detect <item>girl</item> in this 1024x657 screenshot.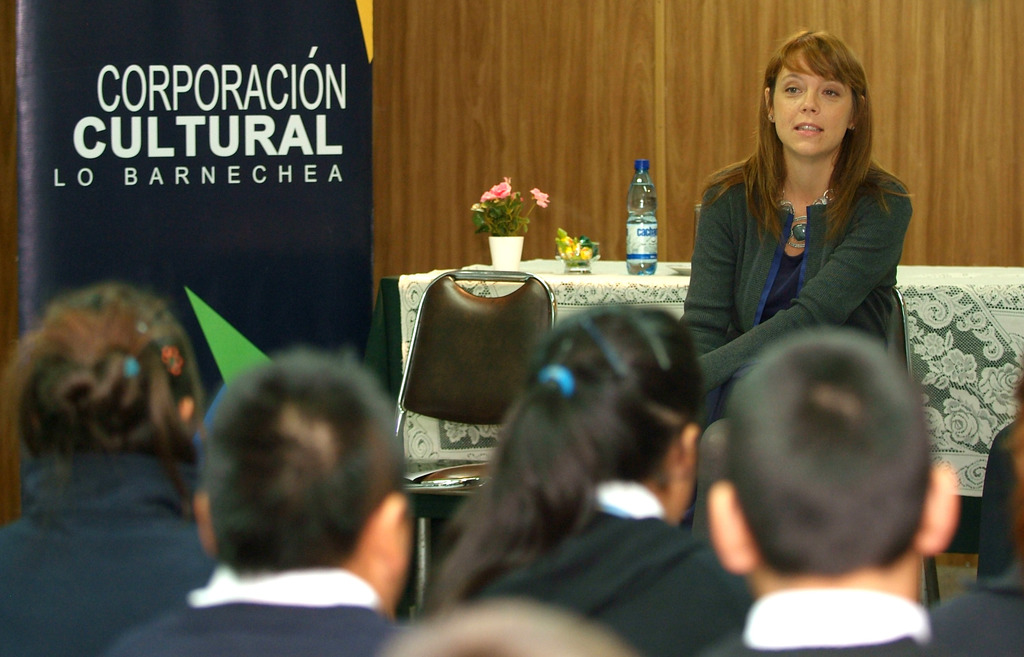
Detection: rect(428, 297, 749, 656).
